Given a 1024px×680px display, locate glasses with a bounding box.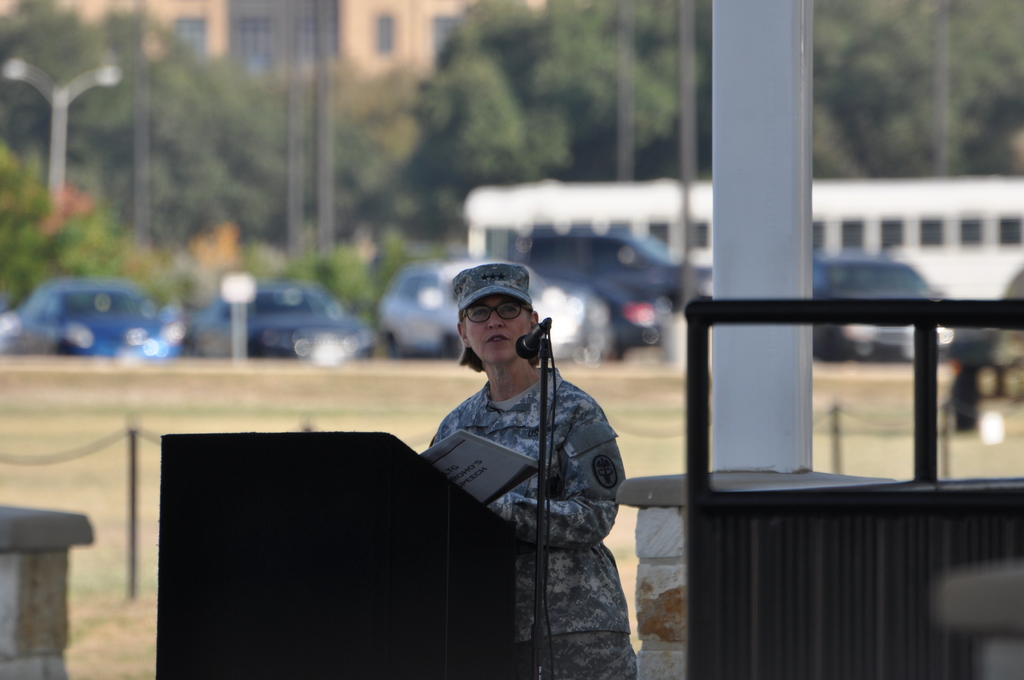
Located: <region>461, 300, 536, 327</region>.
